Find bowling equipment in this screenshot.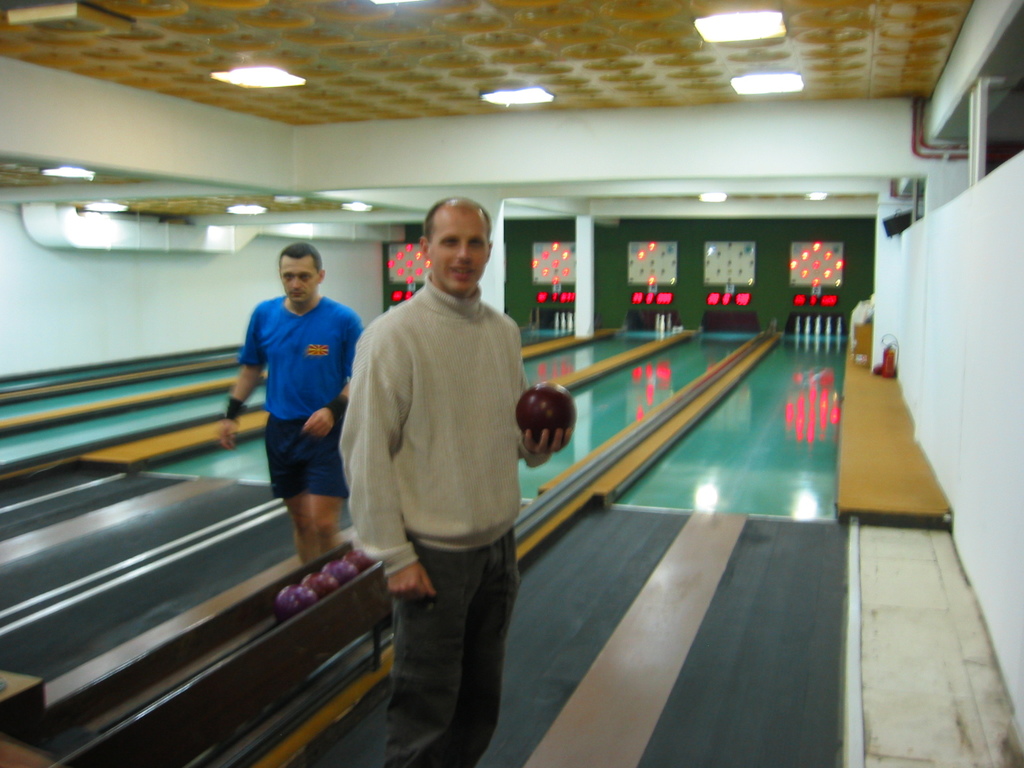
The bounding box for bowling equipment is <bbox>840, 315, 847, 339</bbox>.
